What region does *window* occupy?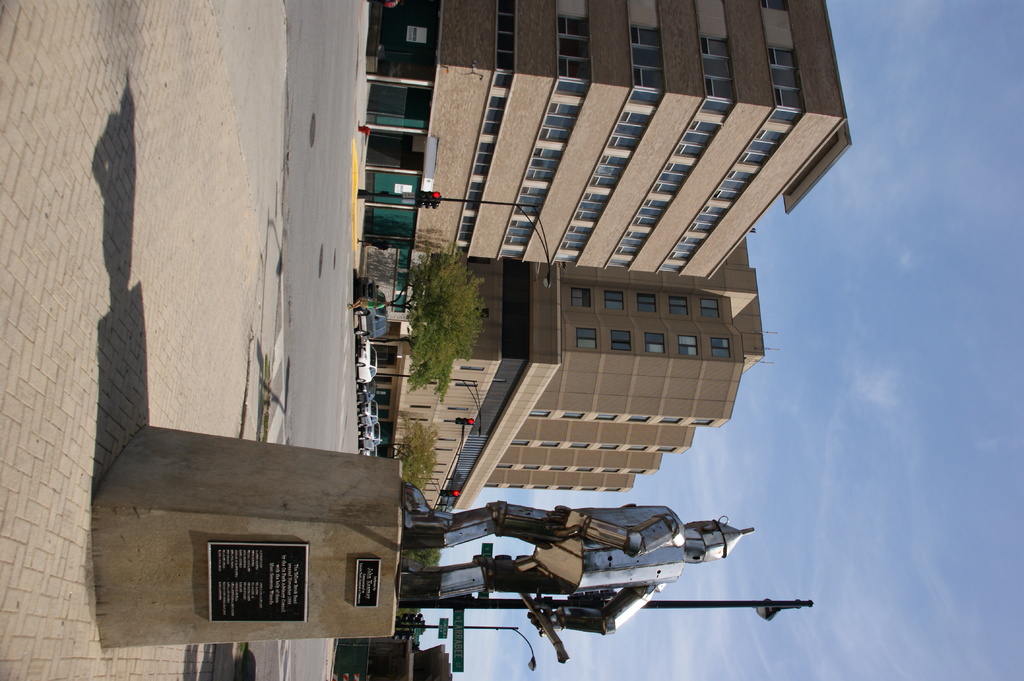
(left=606, top=291, right=624, bottom=310).
